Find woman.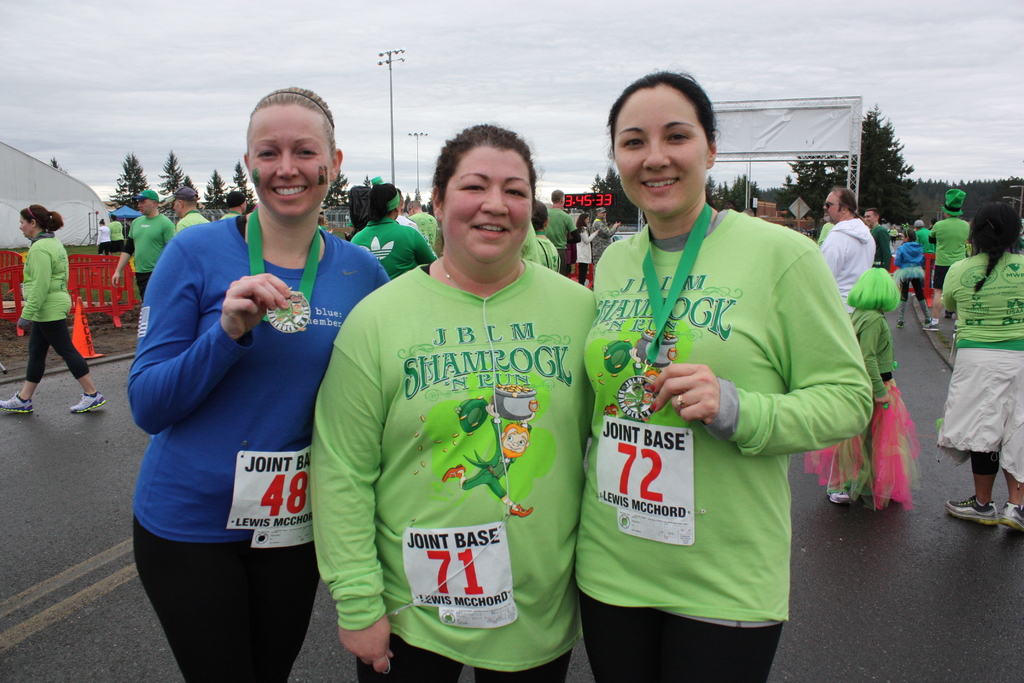
bbox=[93, 215, 115, 264].
